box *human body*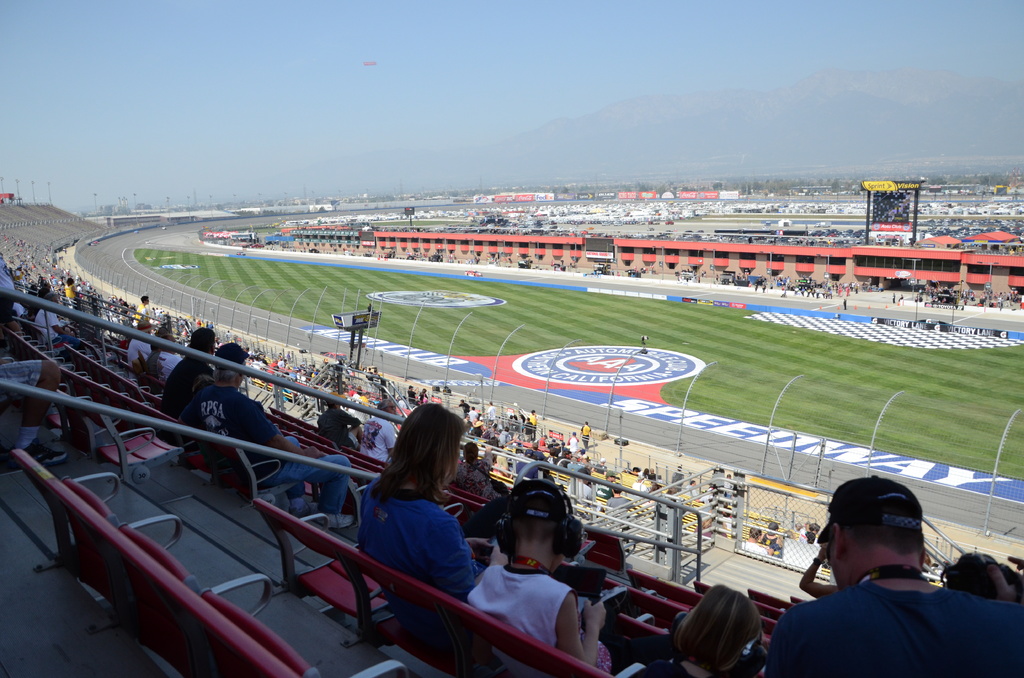
<box>579,424,592,453</box>
